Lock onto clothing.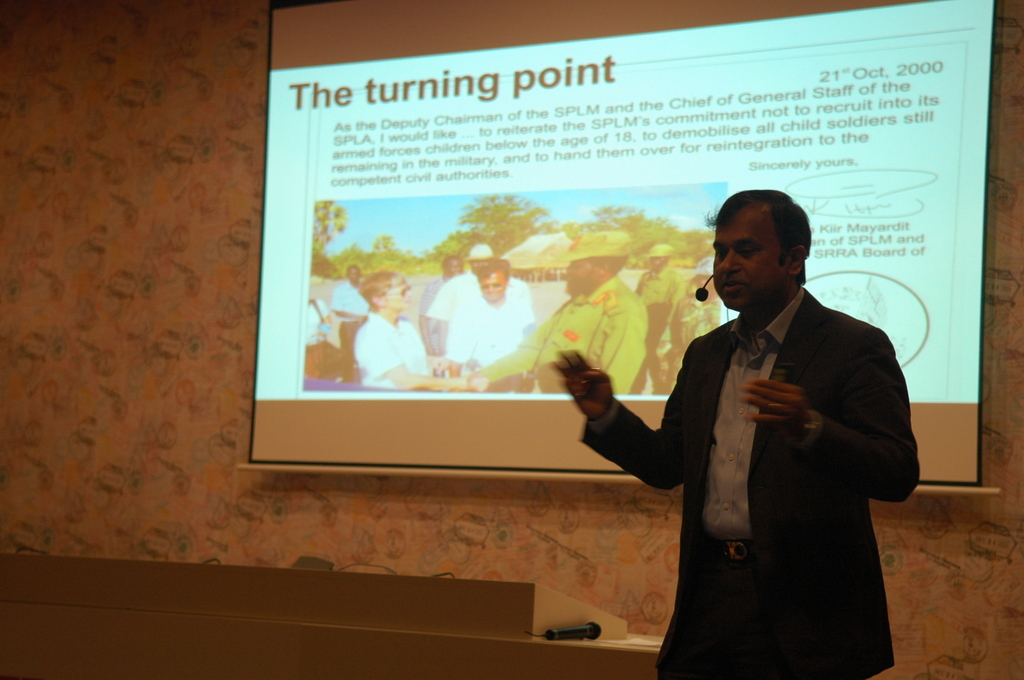
Locked: bbox(488, 279, 658, 400).
